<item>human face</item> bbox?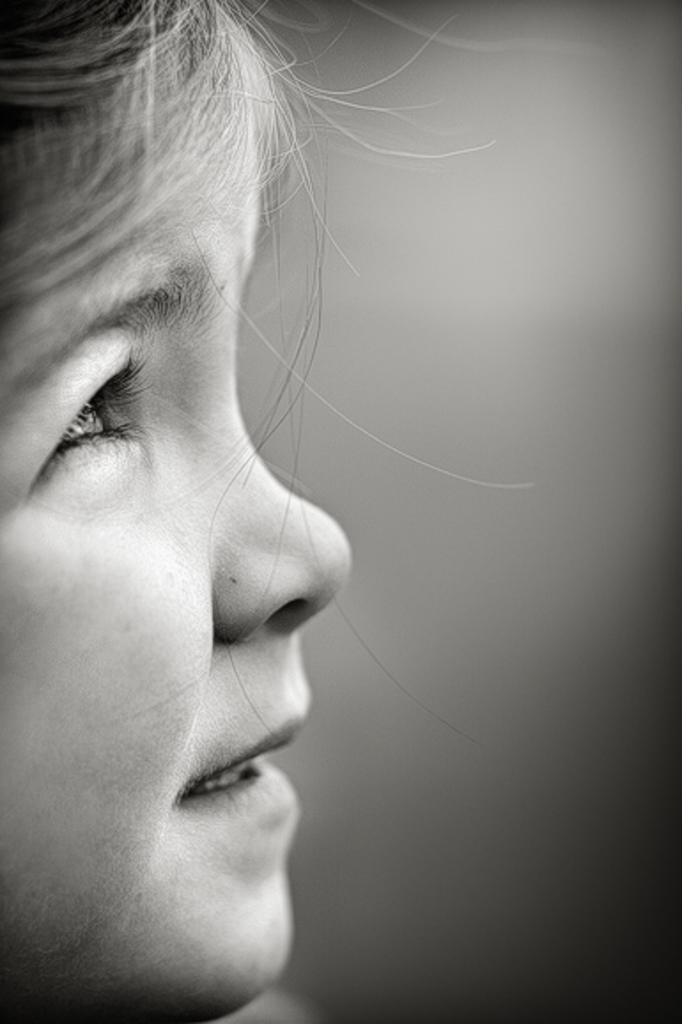
pyautogui.locateOnScreen(0, 101, 353, 1022)
